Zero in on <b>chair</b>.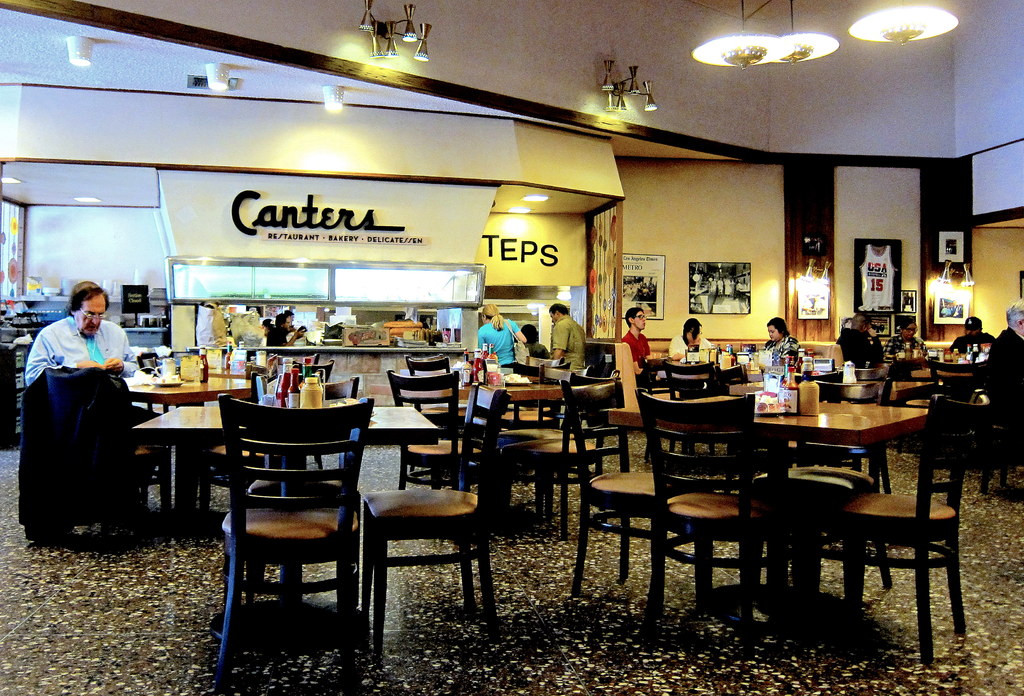
Zeroed in: {"x1": 202, "y1": 392, "x2": 377, "y2": 669}.
